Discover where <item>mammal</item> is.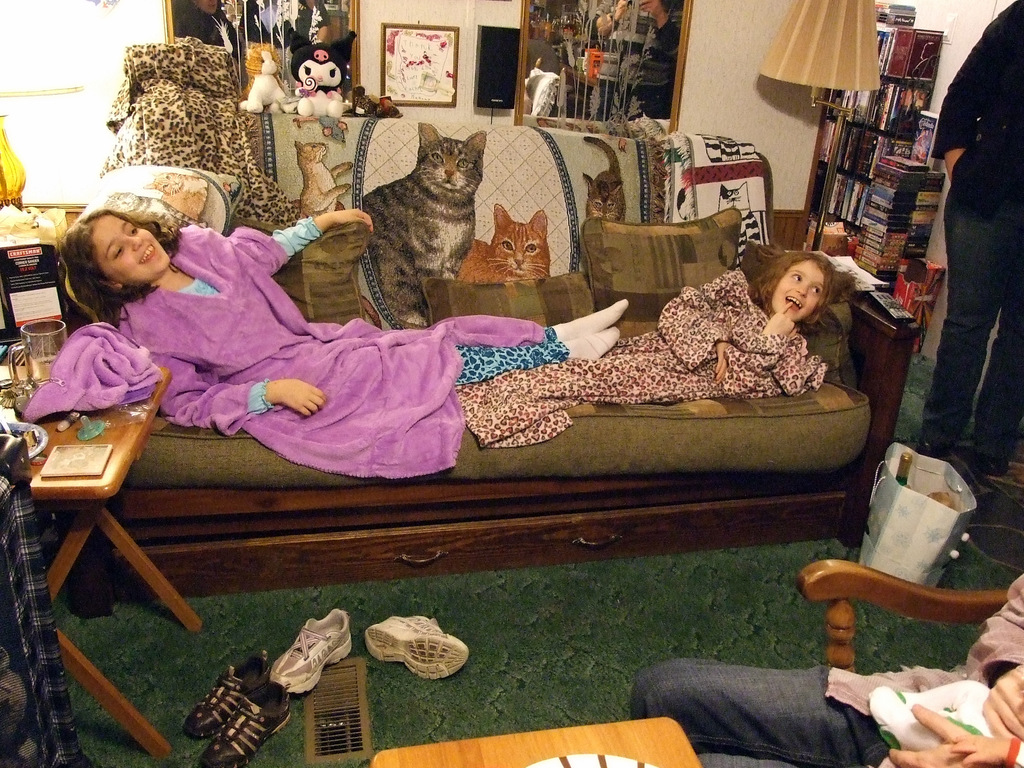
Discovered at BBox(929, 0, 1023, 492).
